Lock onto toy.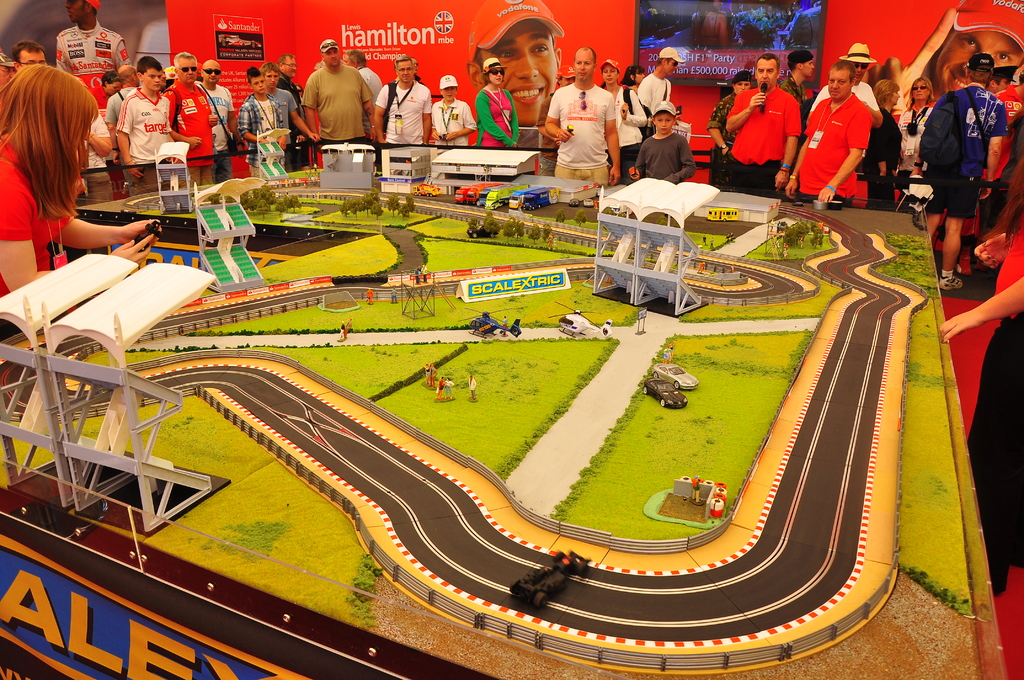
Locked: (468, 181, 501, 205).
